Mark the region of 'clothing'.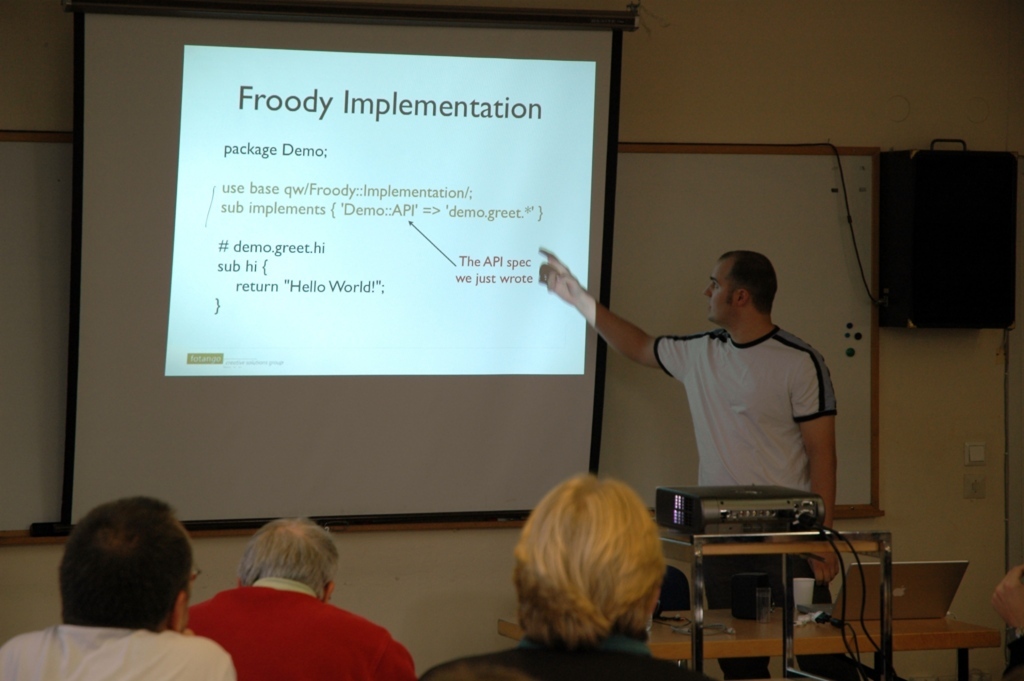
Region: (414, 630, 689, 680).
